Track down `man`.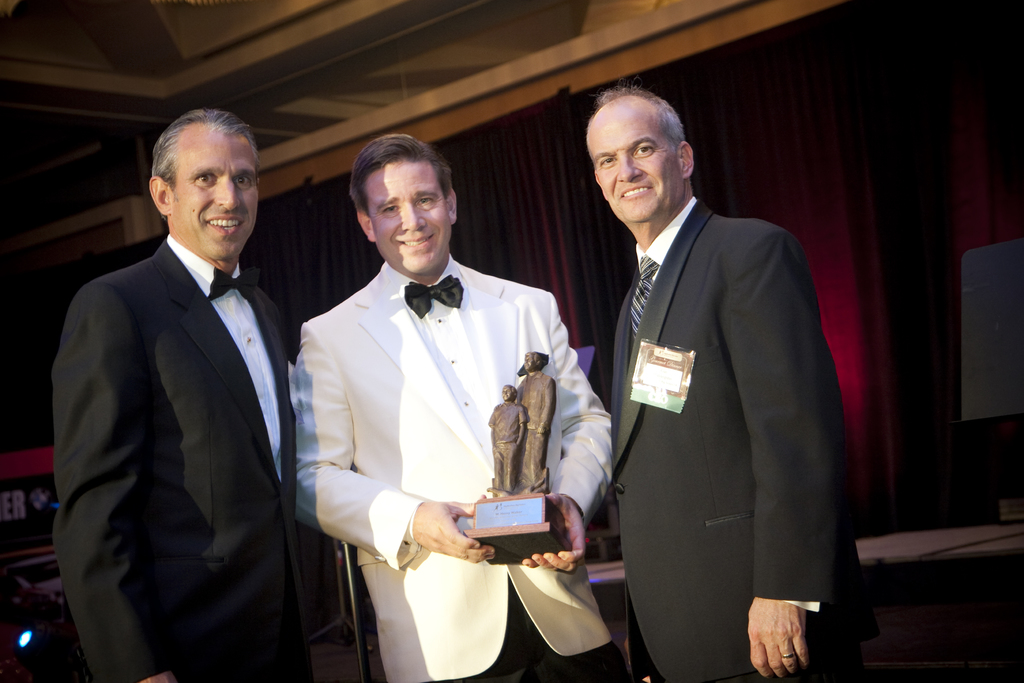
Tracked to <region>492, 349, 556, 493</region>.
